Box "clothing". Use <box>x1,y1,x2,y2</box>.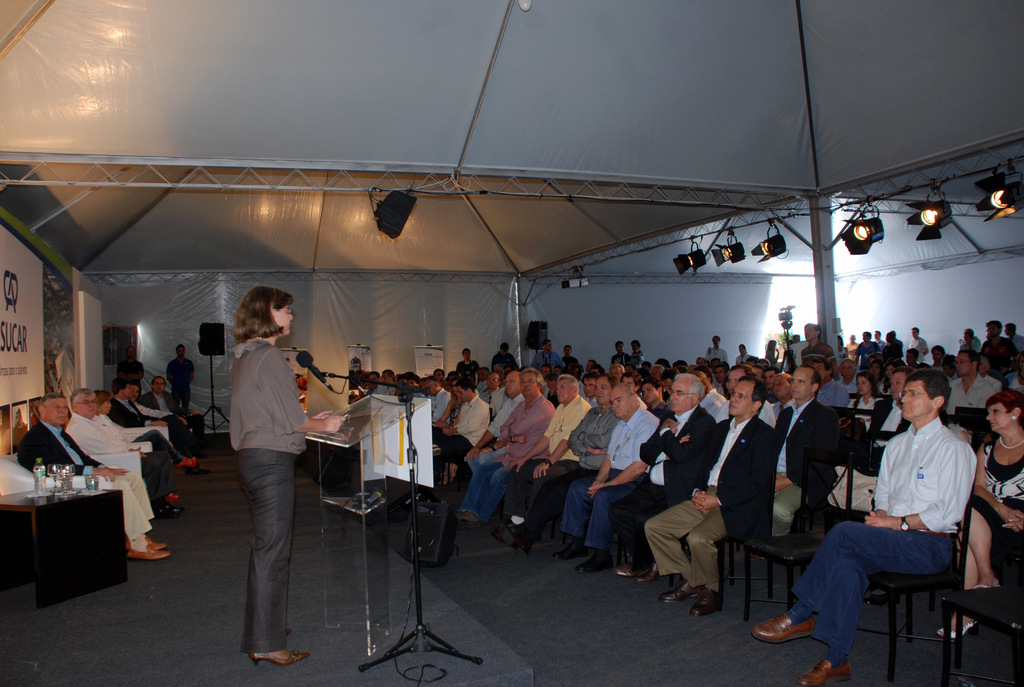
<box>869,415,985,539</box>.
